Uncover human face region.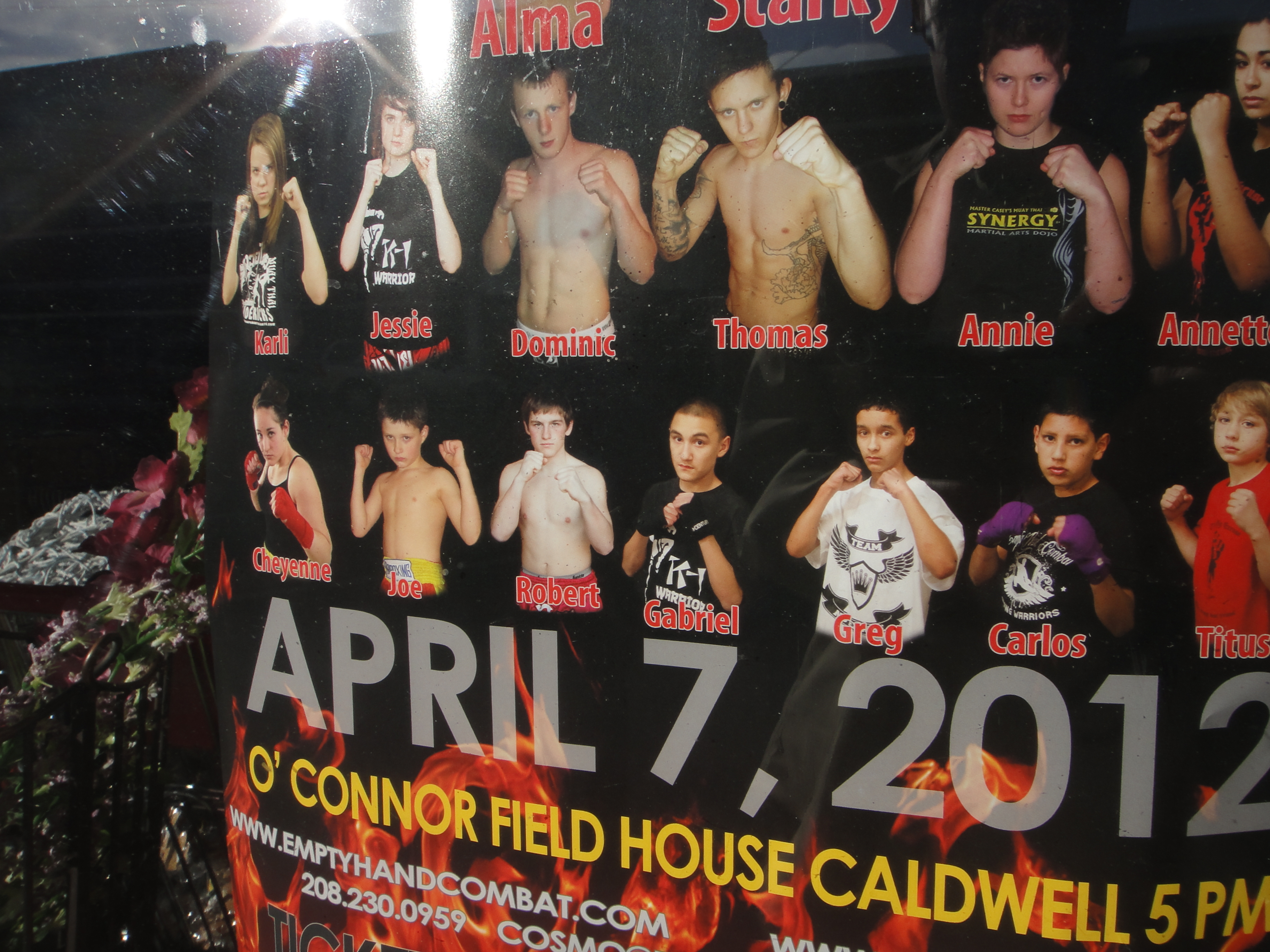
Uncovered: x1=429 y1=6 x2=442 y2=41.
